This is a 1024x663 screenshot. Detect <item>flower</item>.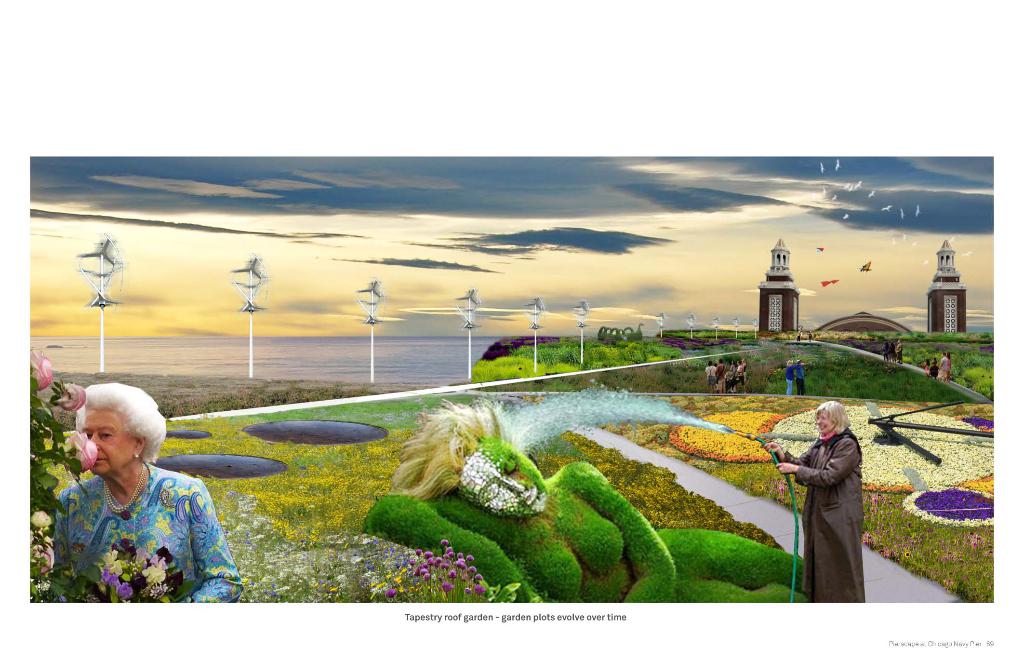
Rect(31, 544, 56, 572).
